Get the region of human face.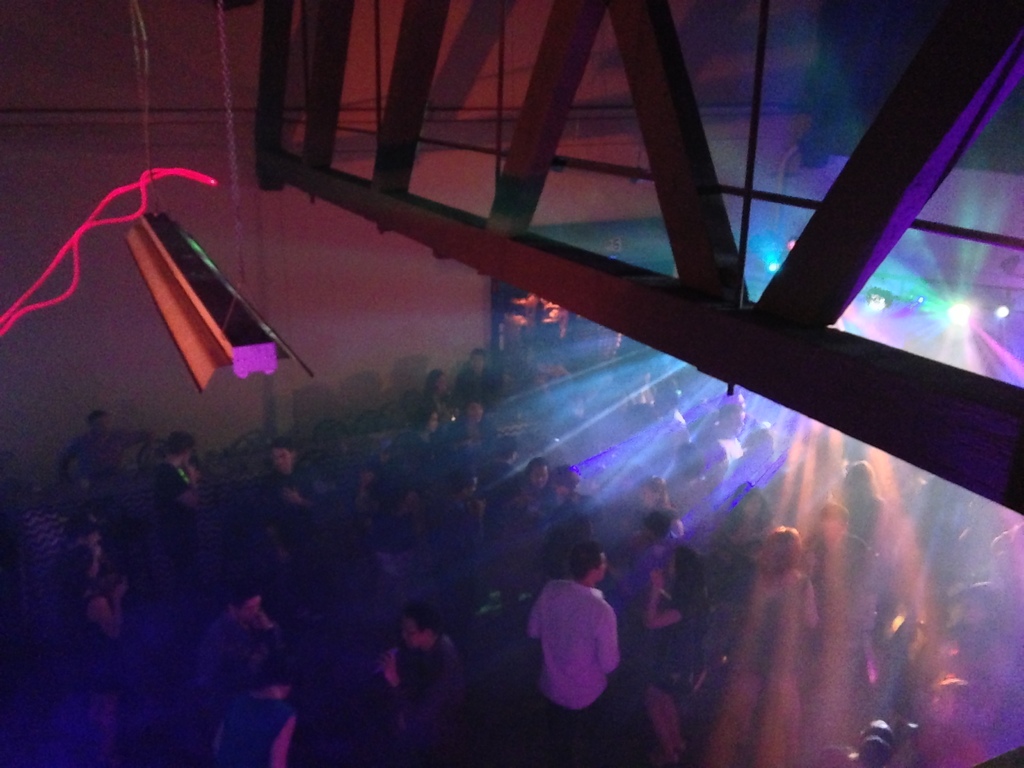
{"x1": 241, "y1": 593, "x2": 257, "y2": 622}.
